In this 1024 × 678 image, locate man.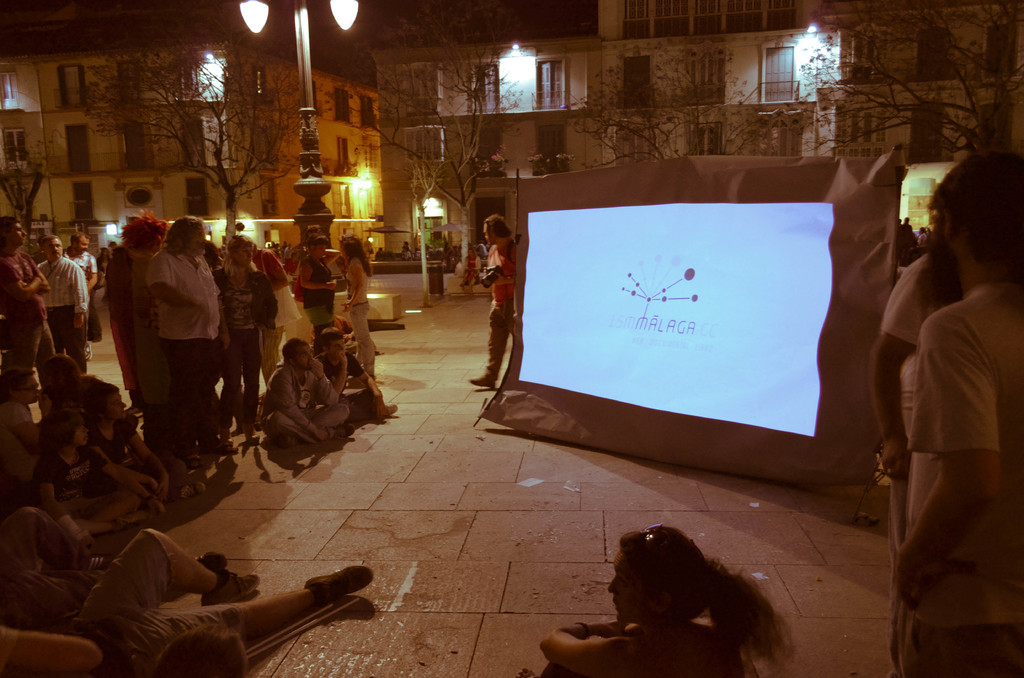
Bounding box: detection(36, 234, 90, 375).
